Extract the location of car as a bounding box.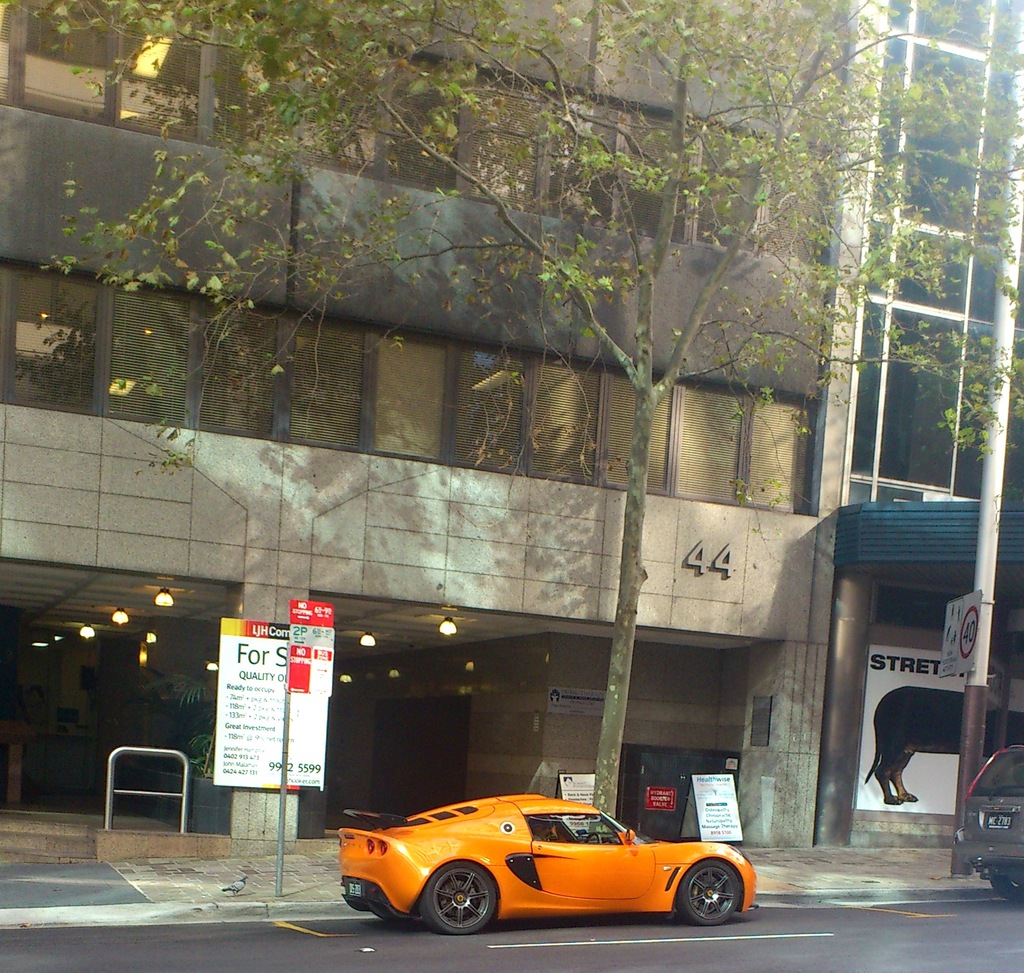
948,730,1023,896.
